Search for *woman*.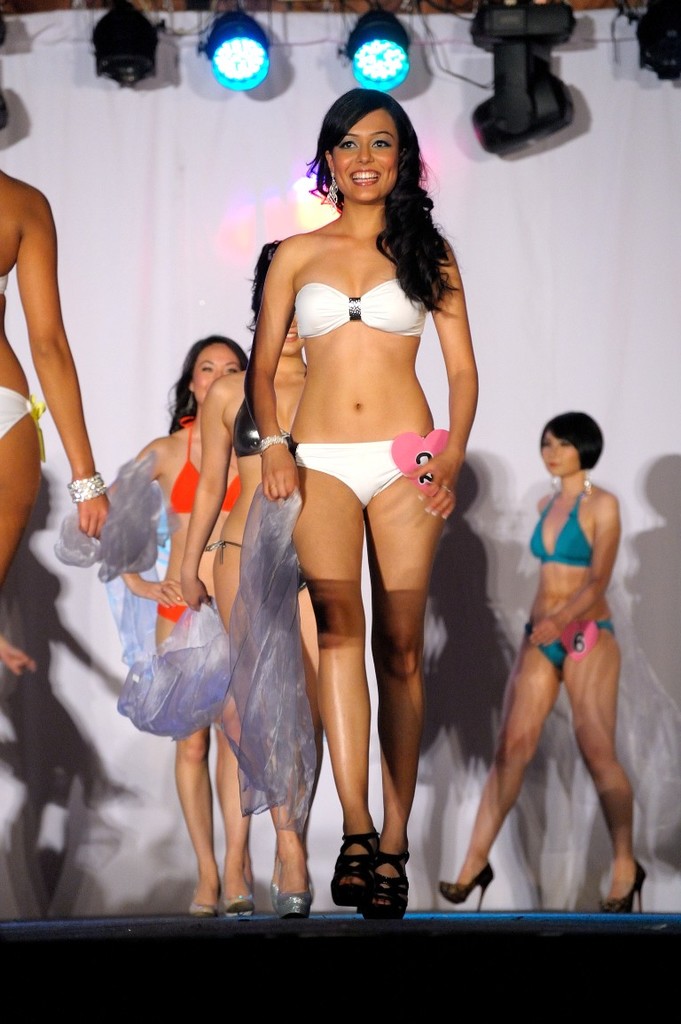
Found at [435,409,646,918].
